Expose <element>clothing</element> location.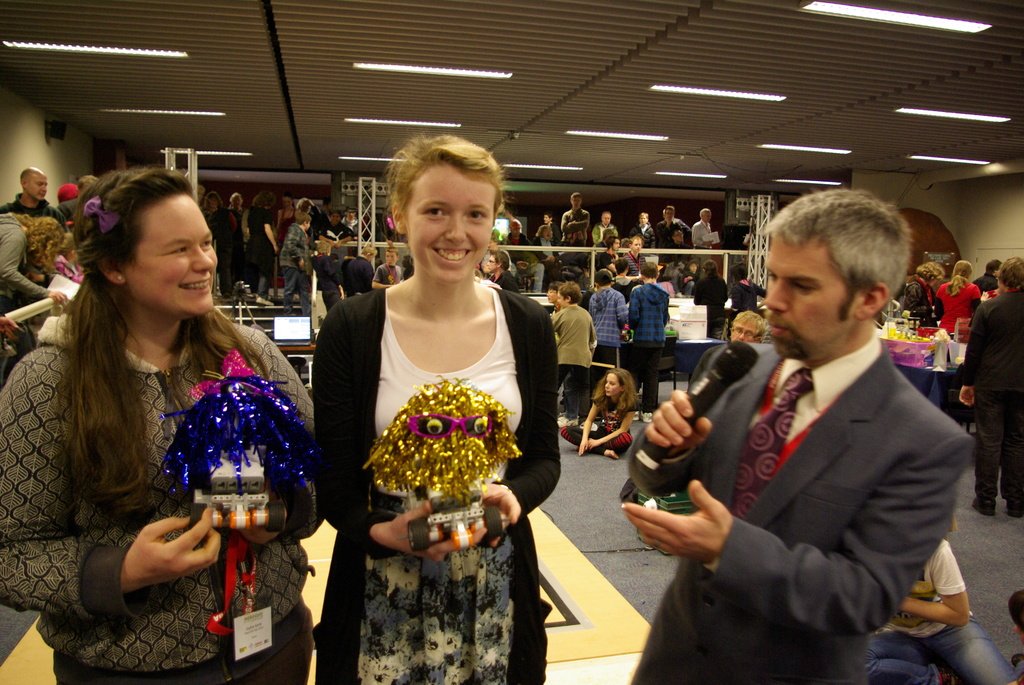
Exposed at 688:276:730:344.
